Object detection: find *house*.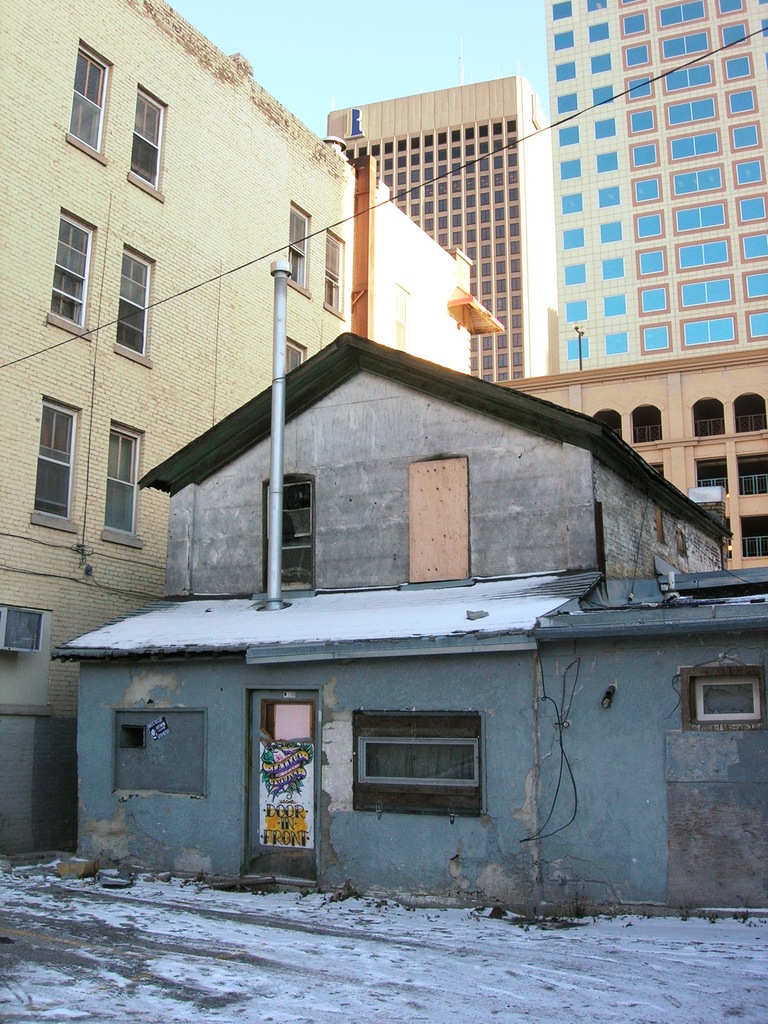
l=0, t=0, r=474, b=855.
